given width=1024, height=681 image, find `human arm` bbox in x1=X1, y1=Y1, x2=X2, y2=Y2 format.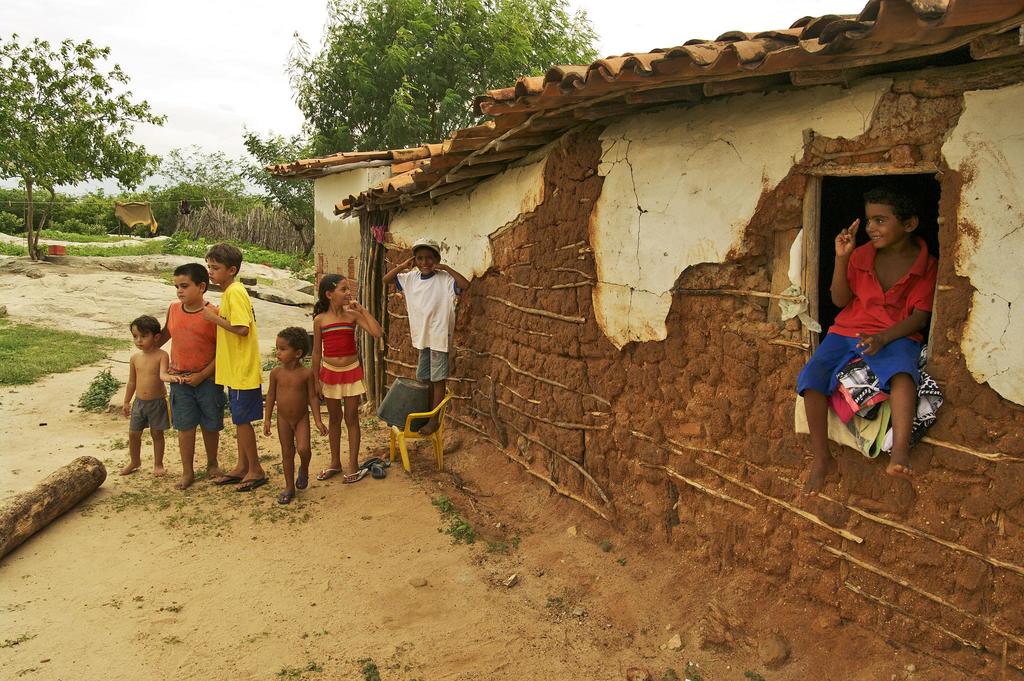
x1=259, y1=368, x2=275, y2=434.
